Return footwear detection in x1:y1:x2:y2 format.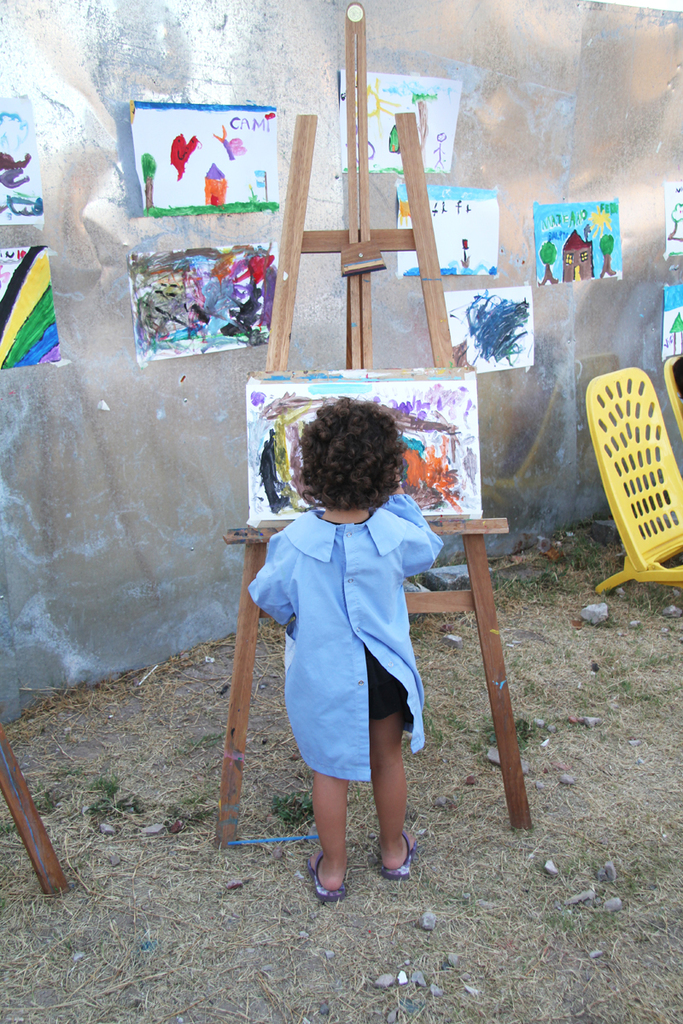
301:834:362:905.
